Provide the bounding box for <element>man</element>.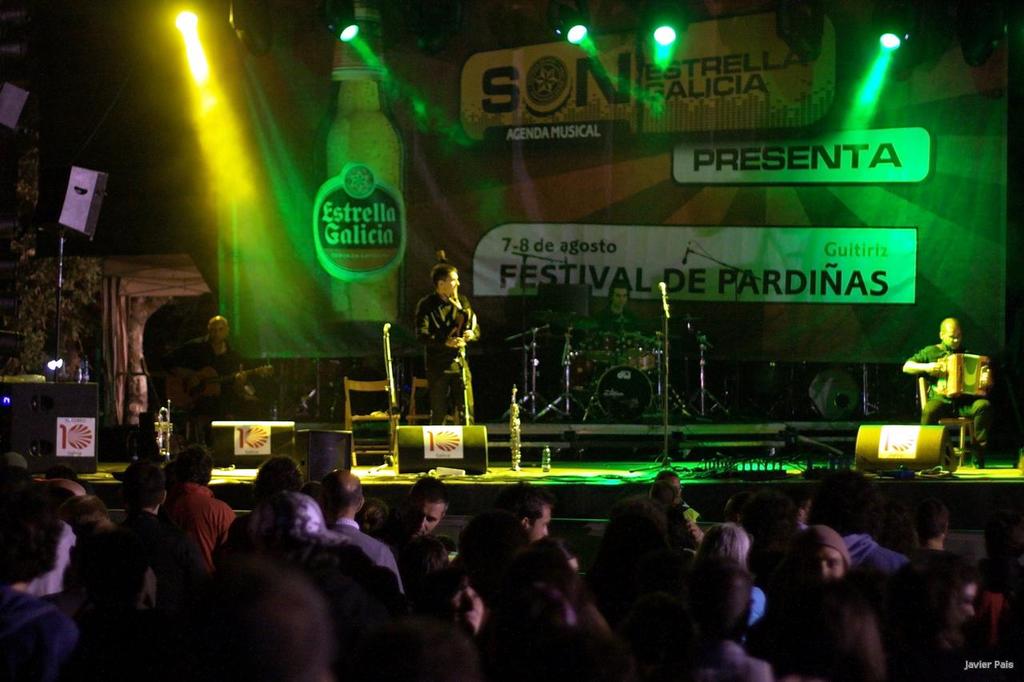
[left=791, top=520, right=853, bottom=596].
